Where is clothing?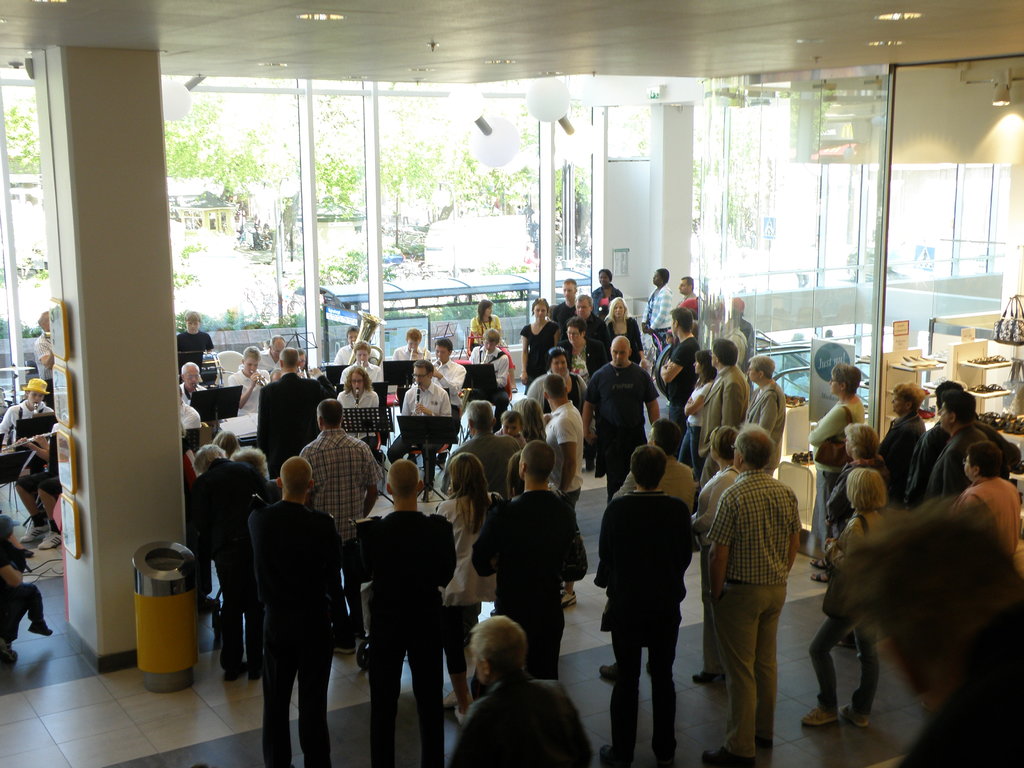
left=669, top=339, right=697, bottom=422.
